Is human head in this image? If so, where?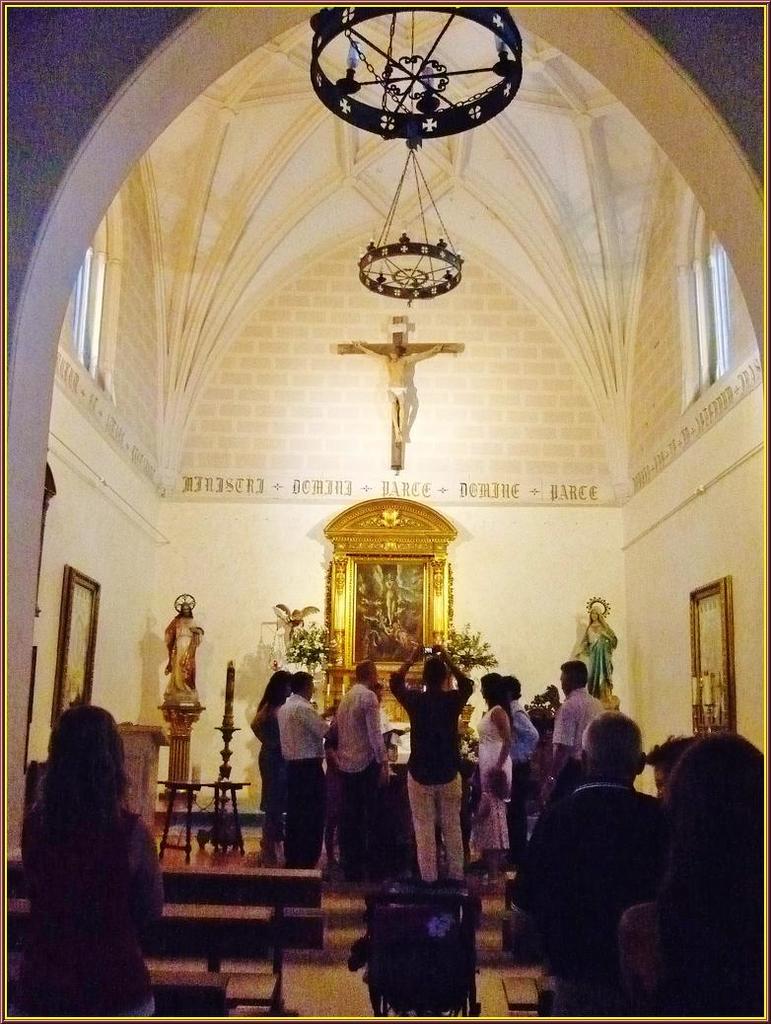
Yes, at bbox=(574, 715, 645, 782).
